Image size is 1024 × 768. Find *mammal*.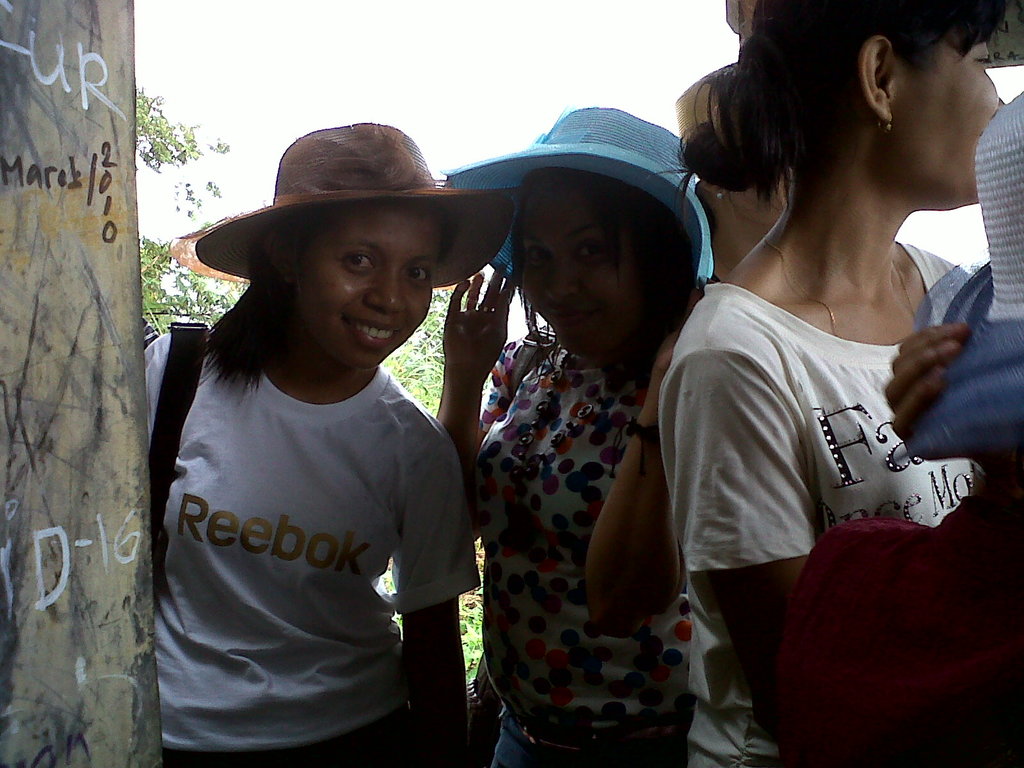
[left=664, top=48, right=799, bottom=280].
